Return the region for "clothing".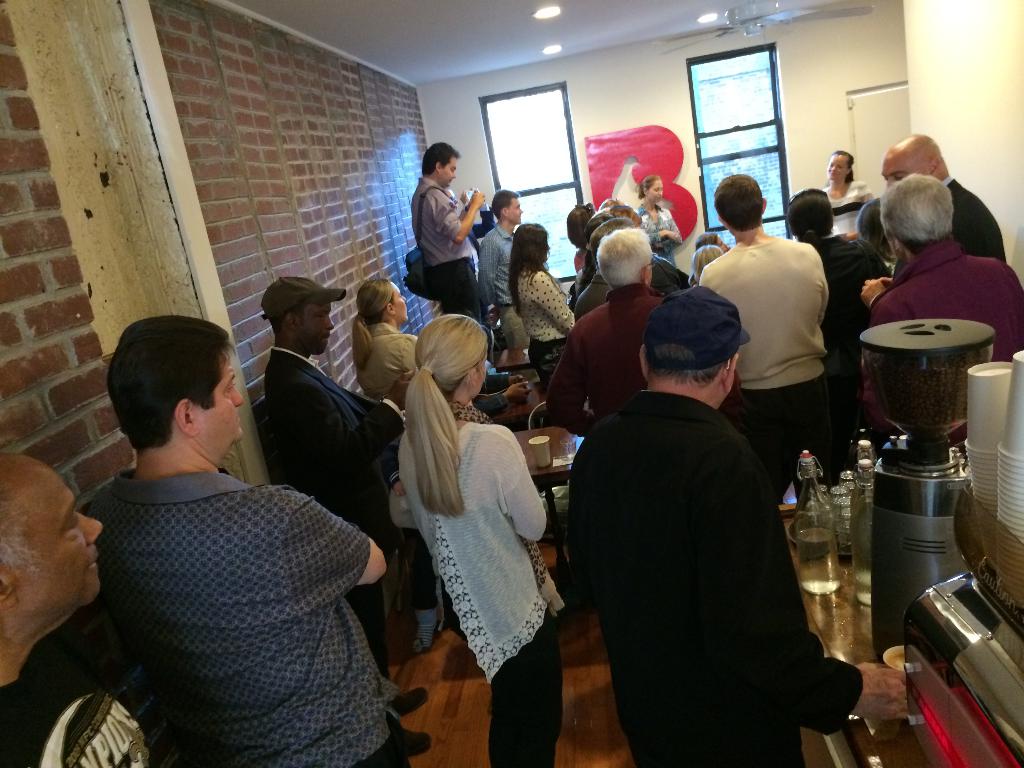
x1=637 y1=206 x2=669 y2=246.
